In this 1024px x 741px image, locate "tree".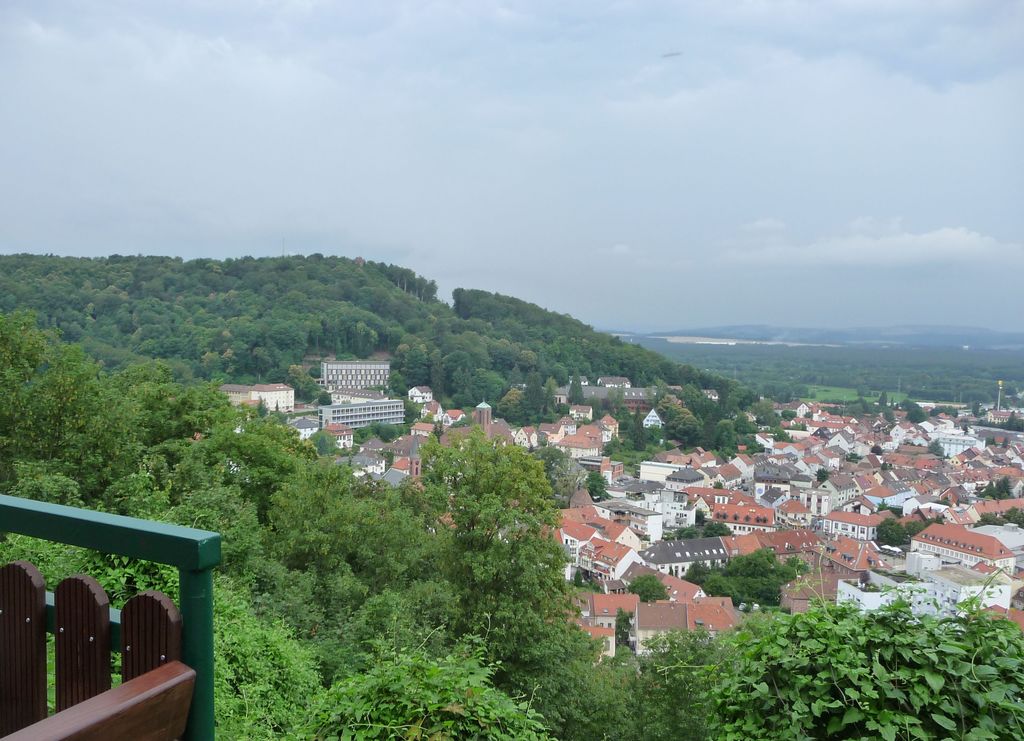
Bounding box: box=[742, 437, 761, 459].
